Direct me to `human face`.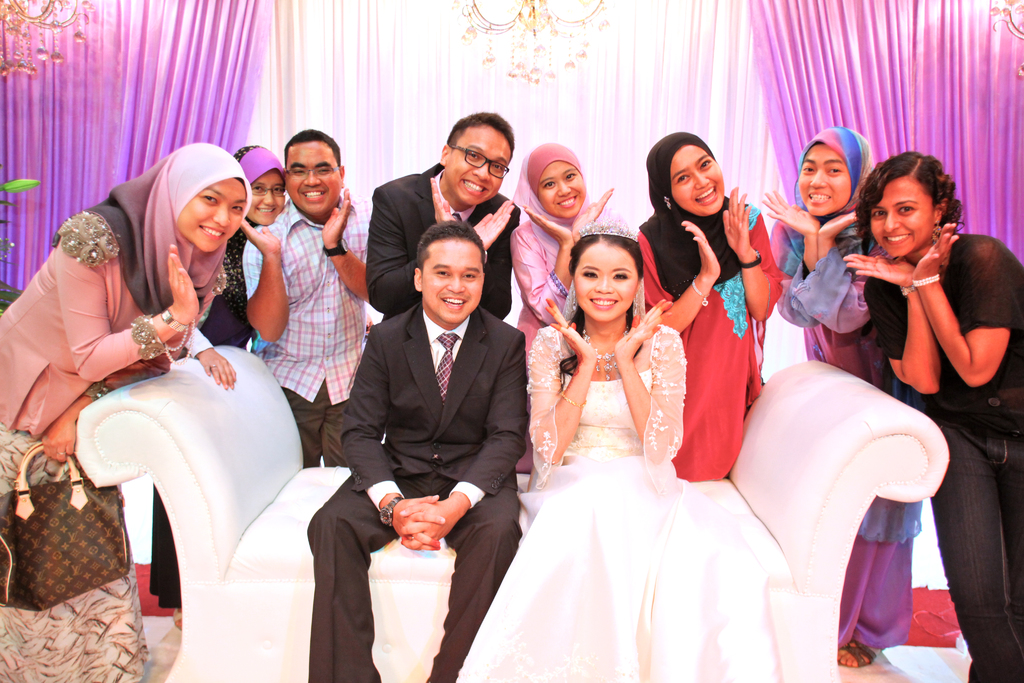
Direction: <region>289, 140, 341, 215</region>.
